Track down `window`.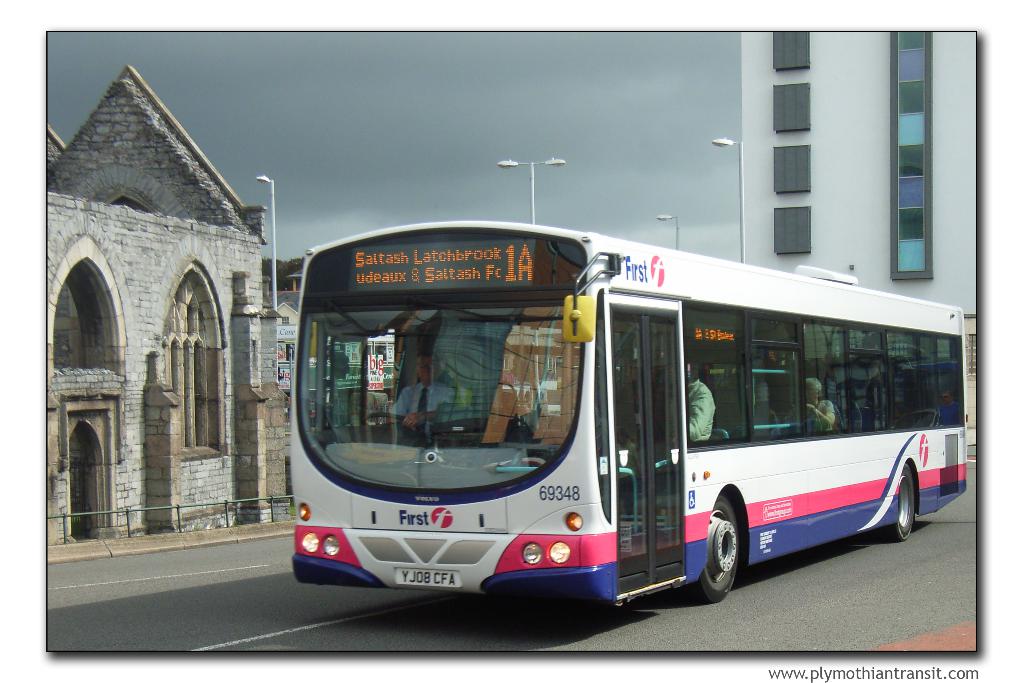
Tracked to <bbox>774, 33, 813, 70</bbox>.
